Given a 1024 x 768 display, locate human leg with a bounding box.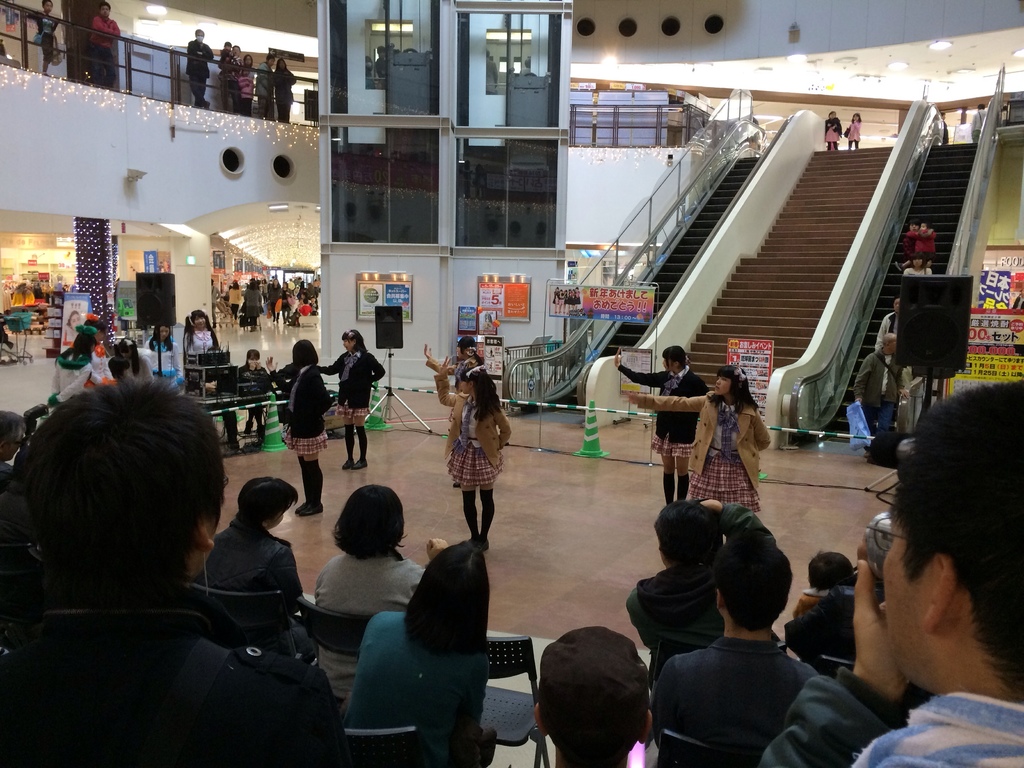
Located: bbox=(463, 491, 476, 539).
